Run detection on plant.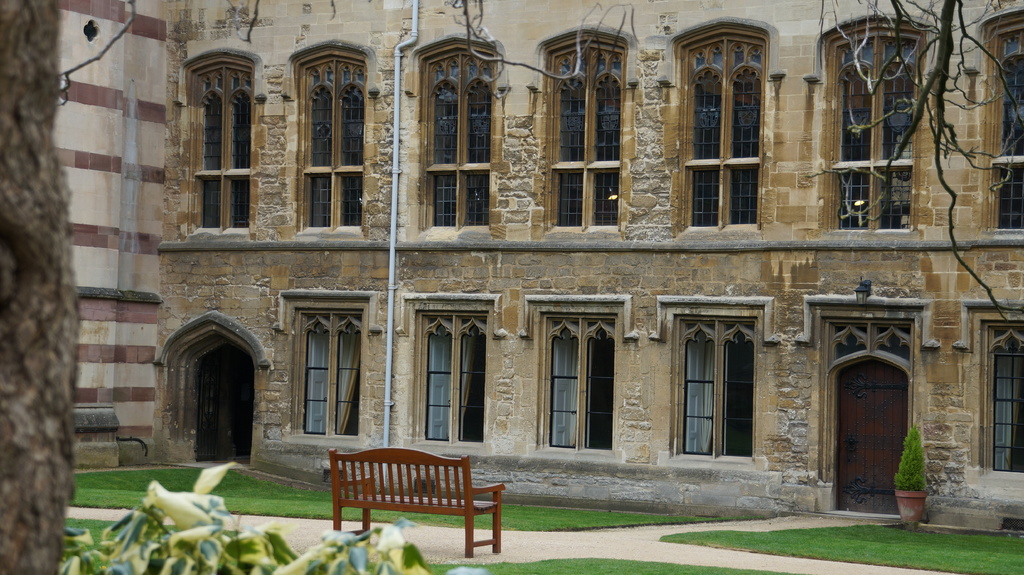
Result: 352,543,819,574.
